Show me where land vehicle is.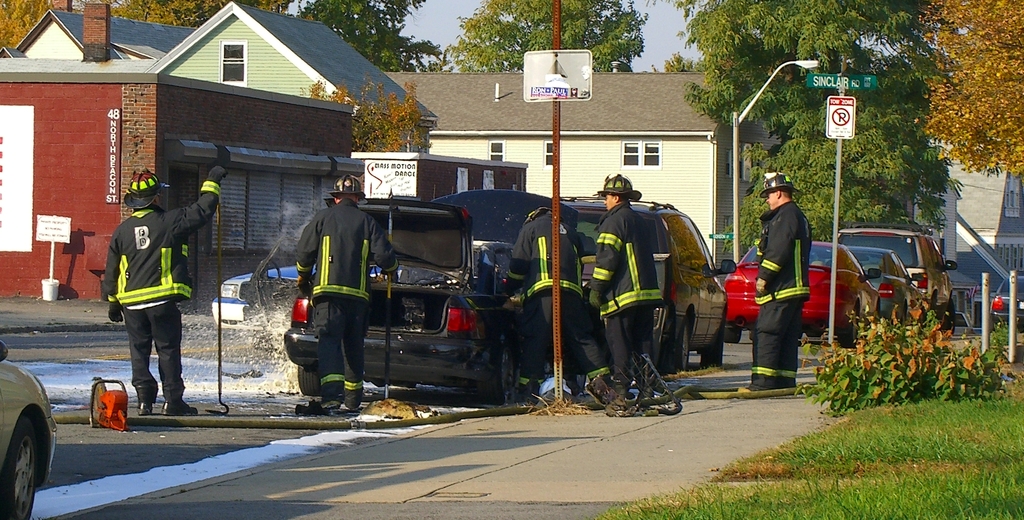
land vehicle is at Rect(724, 233, 881, 349).
